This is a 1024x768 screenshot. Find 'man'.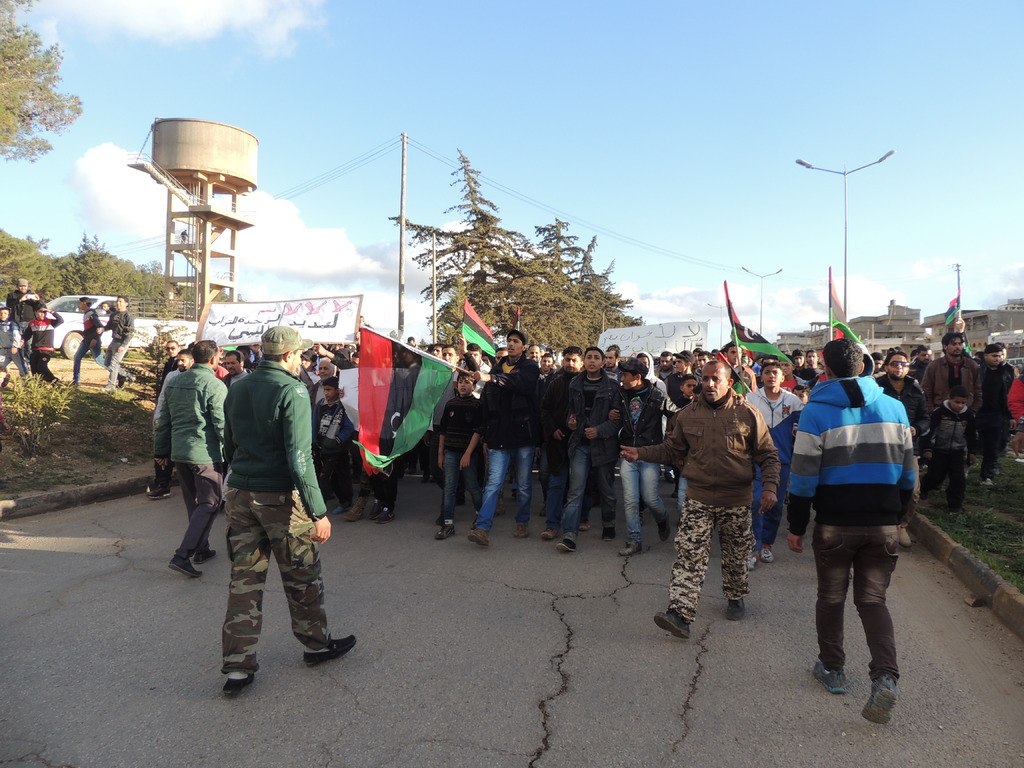
Bounding box: left=776, top=315, right=919, bottom=725.
